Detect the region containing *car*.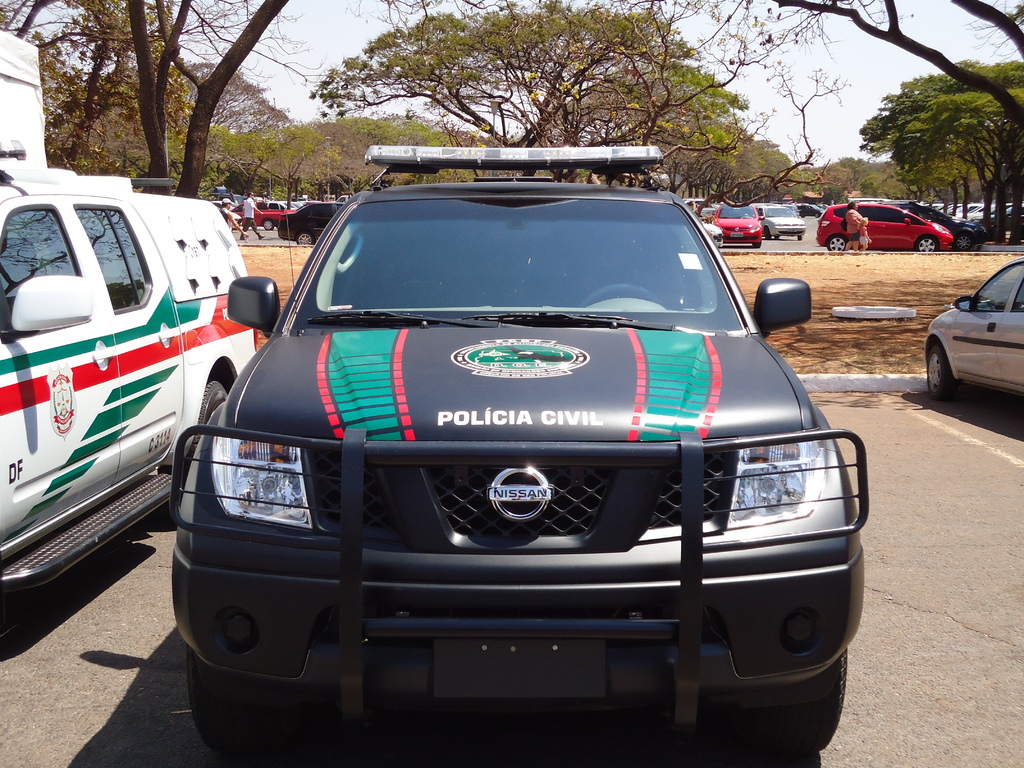
[819,199,953,260].
